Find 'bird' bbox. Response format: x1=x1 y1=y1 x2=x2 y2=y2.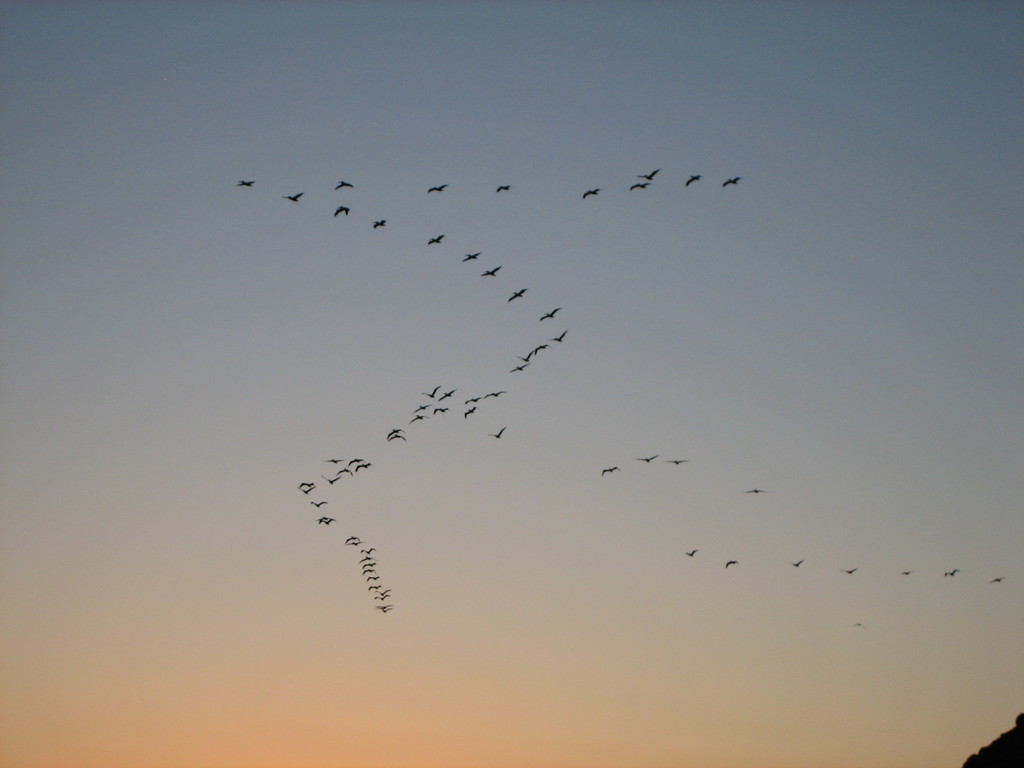
x1=310 y1=496 x2=324 y2=508.
